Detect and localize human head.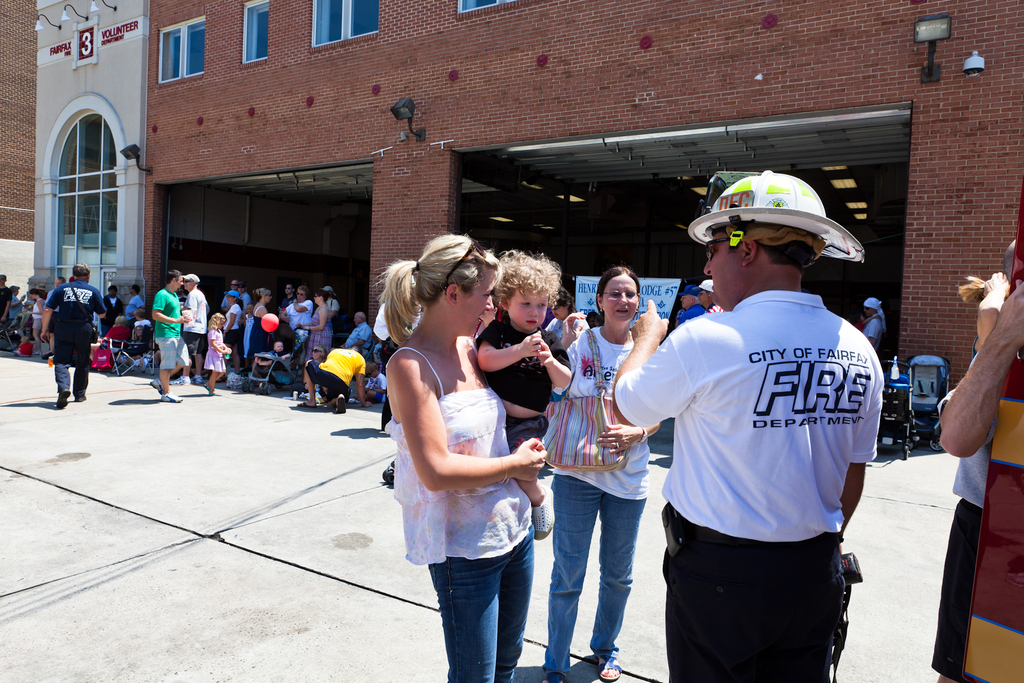
Localized at left=225, top=290, right=237, bottom=304.
